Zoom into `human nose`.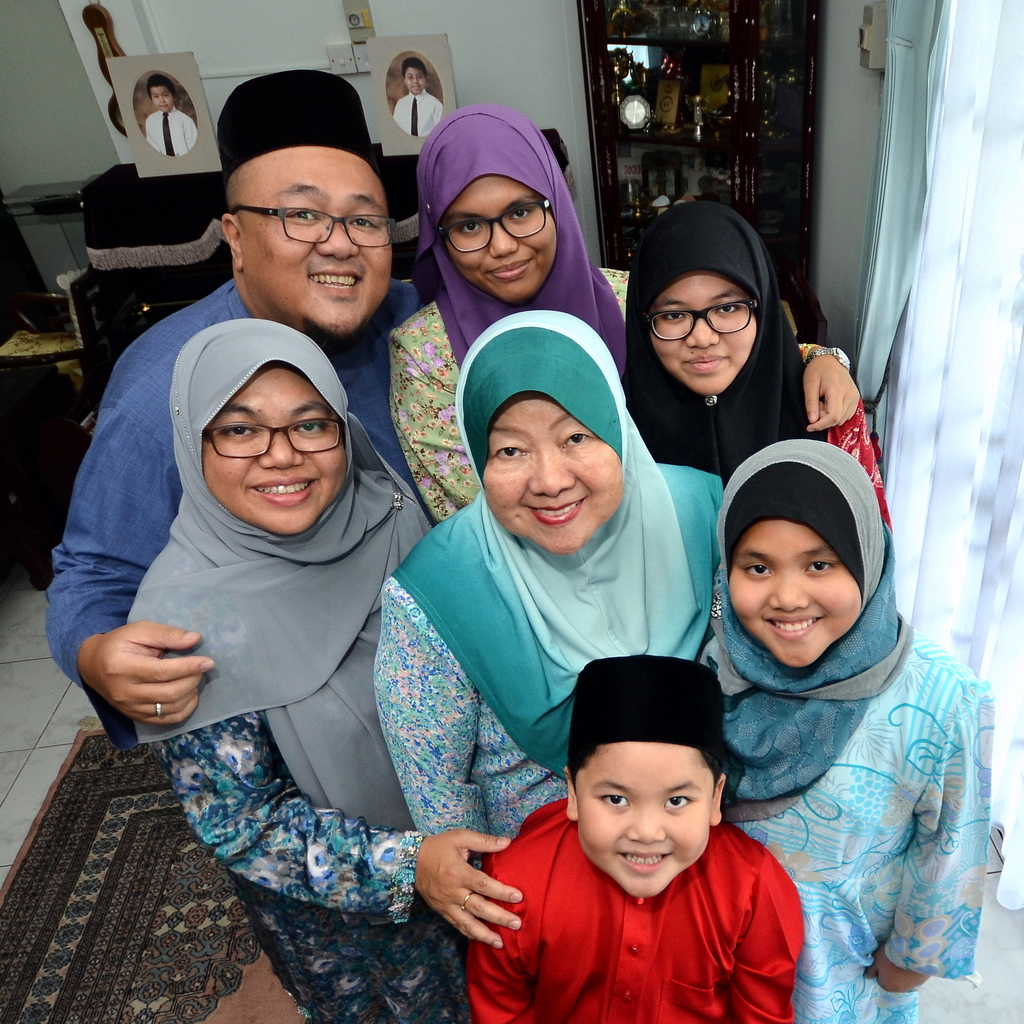
Zoom target: [691, 323, 722, 353].
